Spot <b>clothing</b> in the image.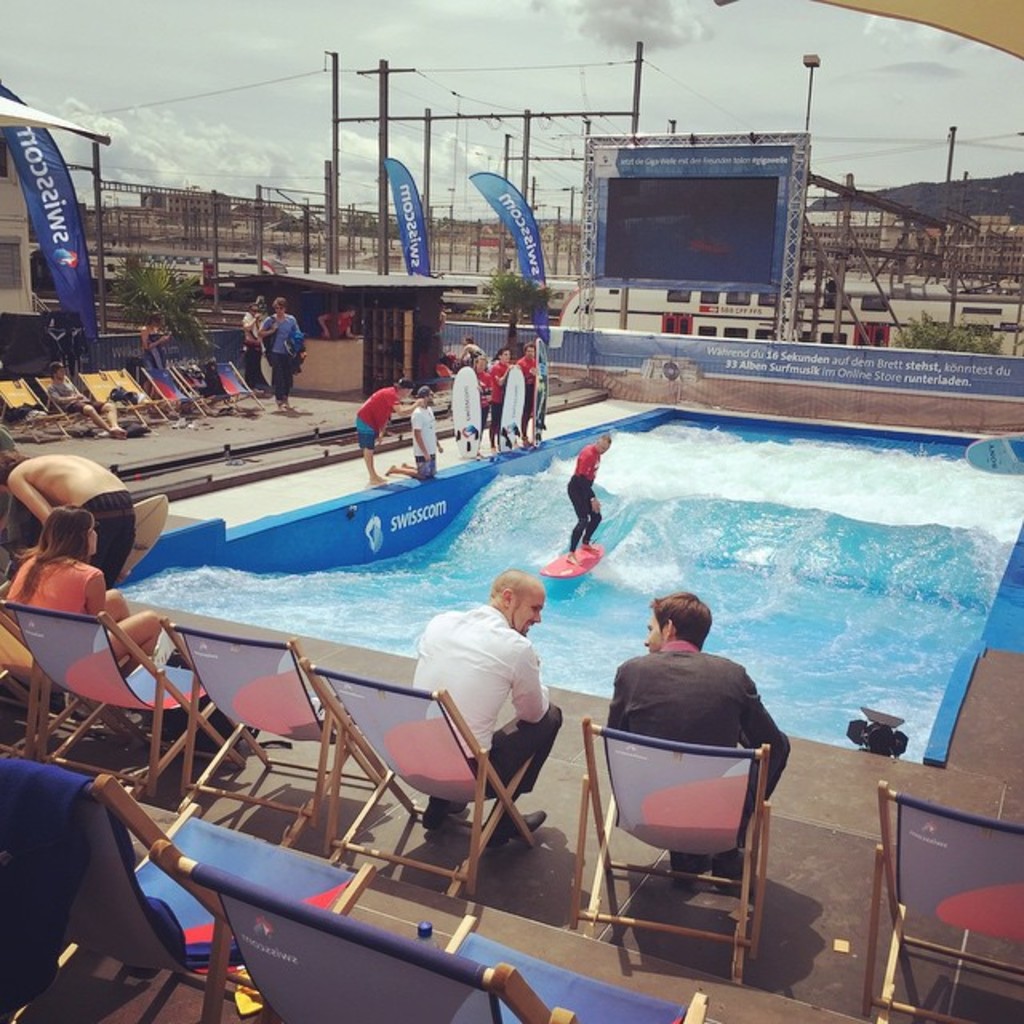
<b>clothing</b> found at rect(240, 307, 264, 387).
